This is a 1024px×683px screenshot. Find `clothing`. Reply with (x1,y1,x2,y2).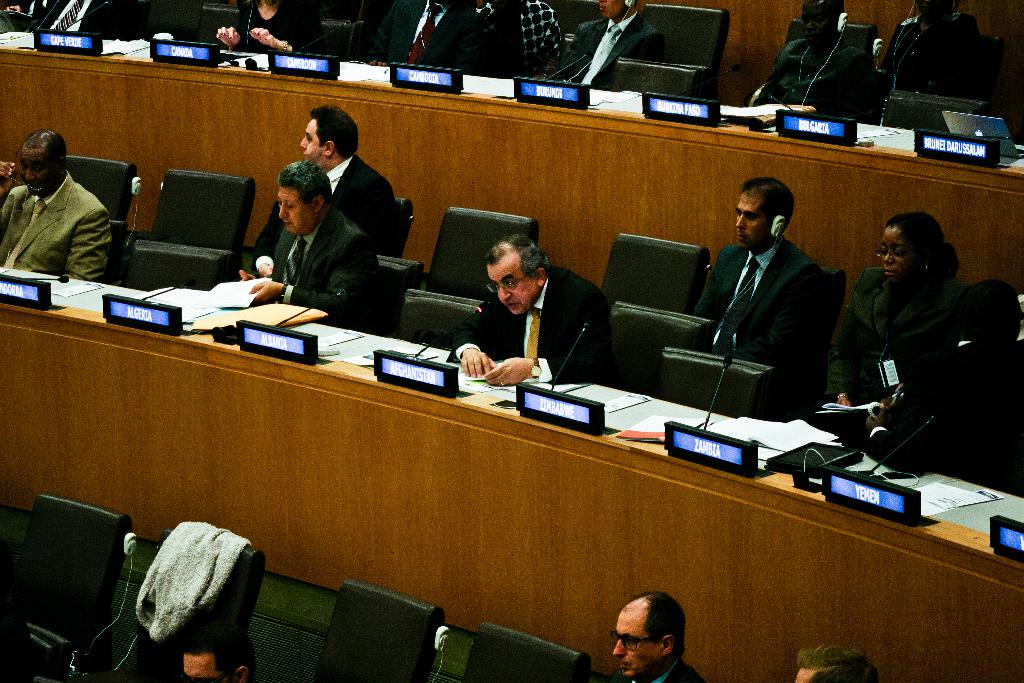
(835,265,975,409).
